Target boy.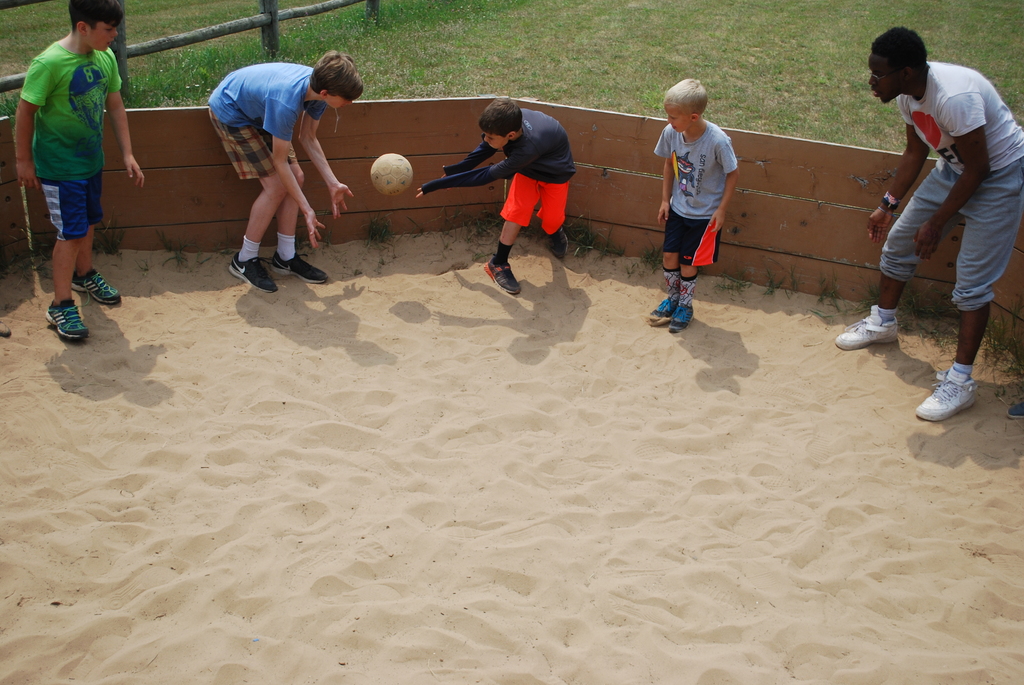
Target region: [653,74,755,326].
